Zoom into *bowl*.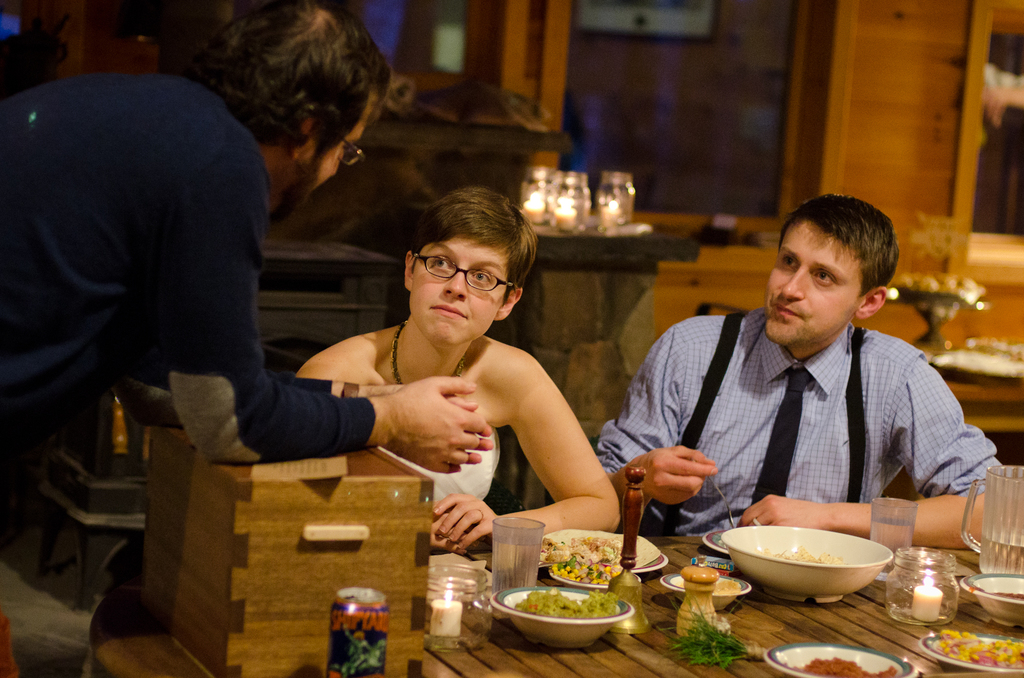
Zoom target: box(663, 575, 751, 610).
